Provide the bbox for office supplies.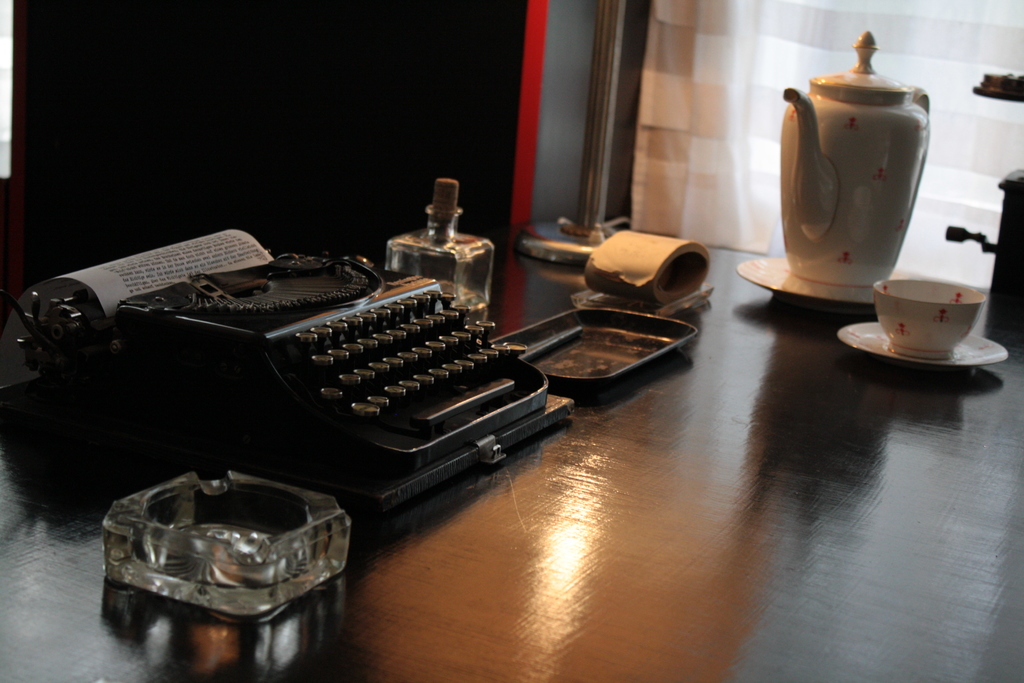
[99,466,349,620].
